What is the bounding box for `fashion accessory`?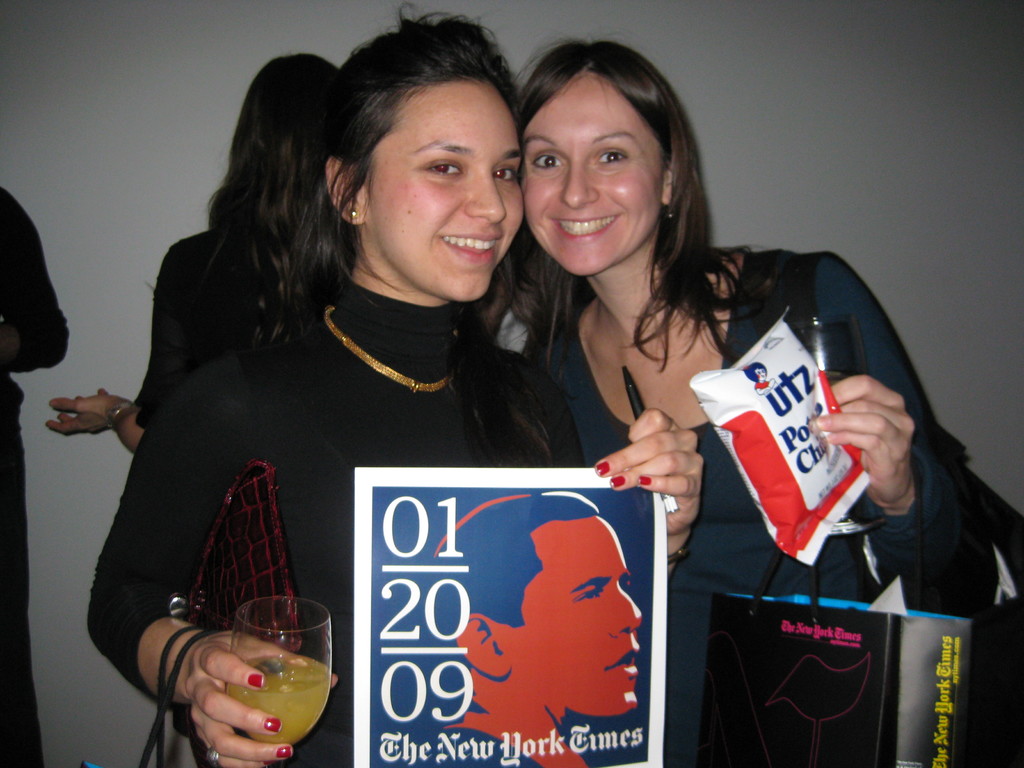
[103, 399, 139, 432].
